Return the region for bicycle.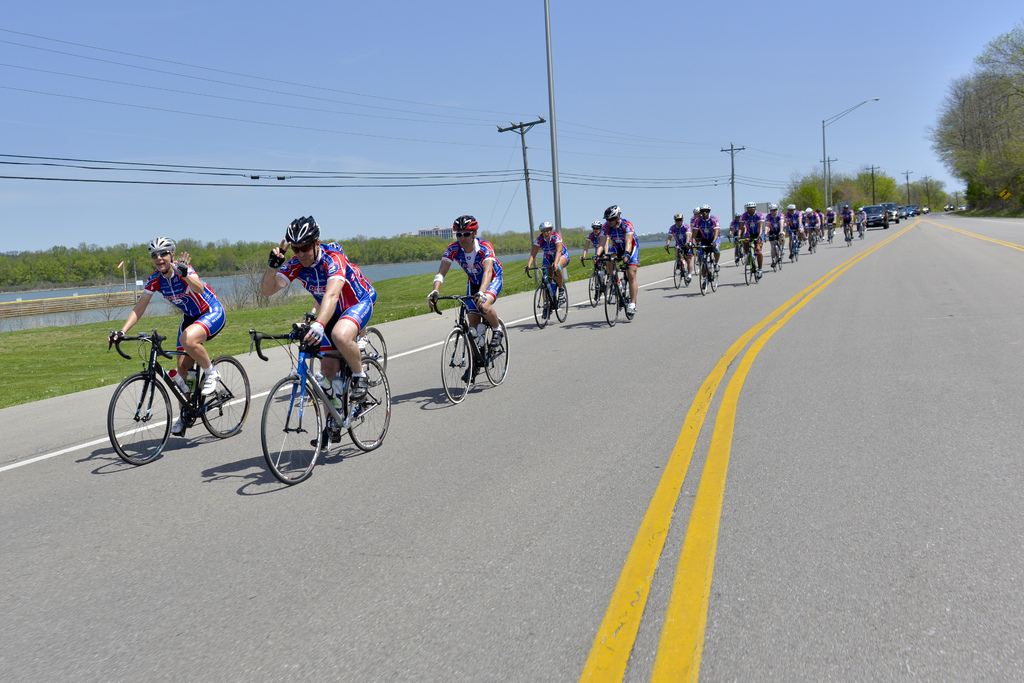
842:221:856:246.
